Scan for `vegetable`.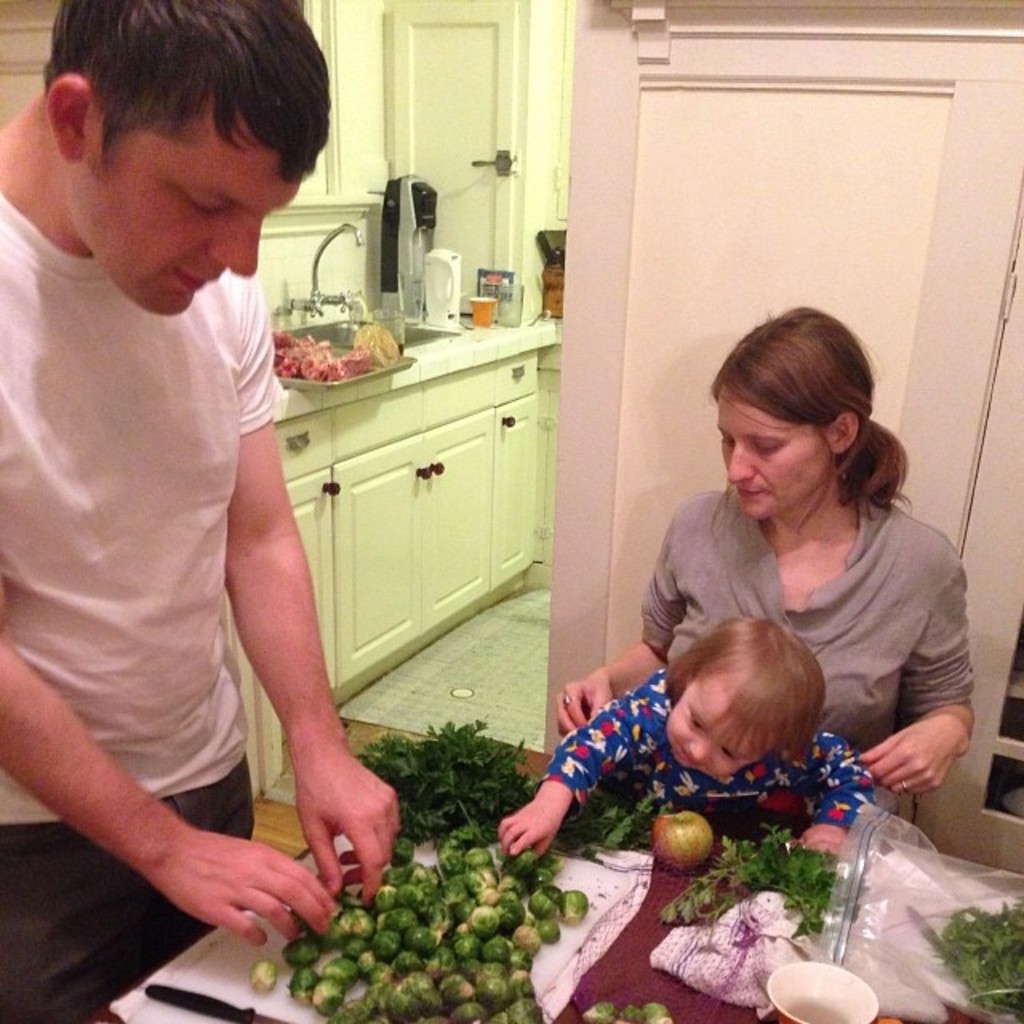
Scan result: bbox=[562, 885, 587, 922].
